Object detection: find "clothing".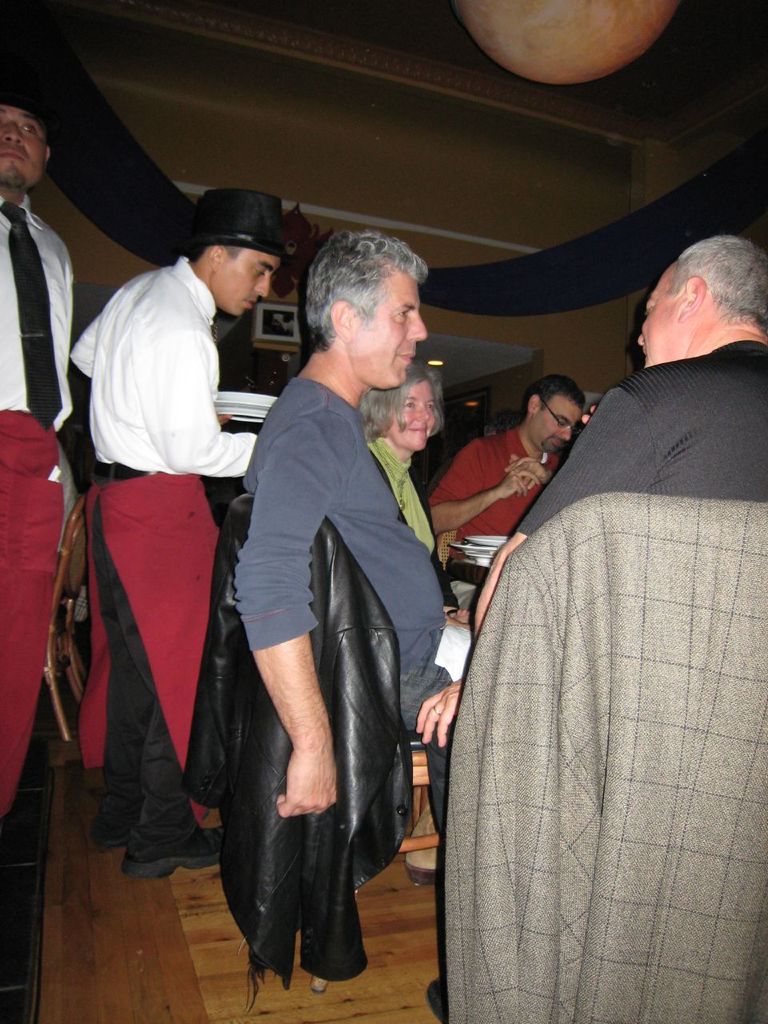
box(418, 424, 561, 565).
